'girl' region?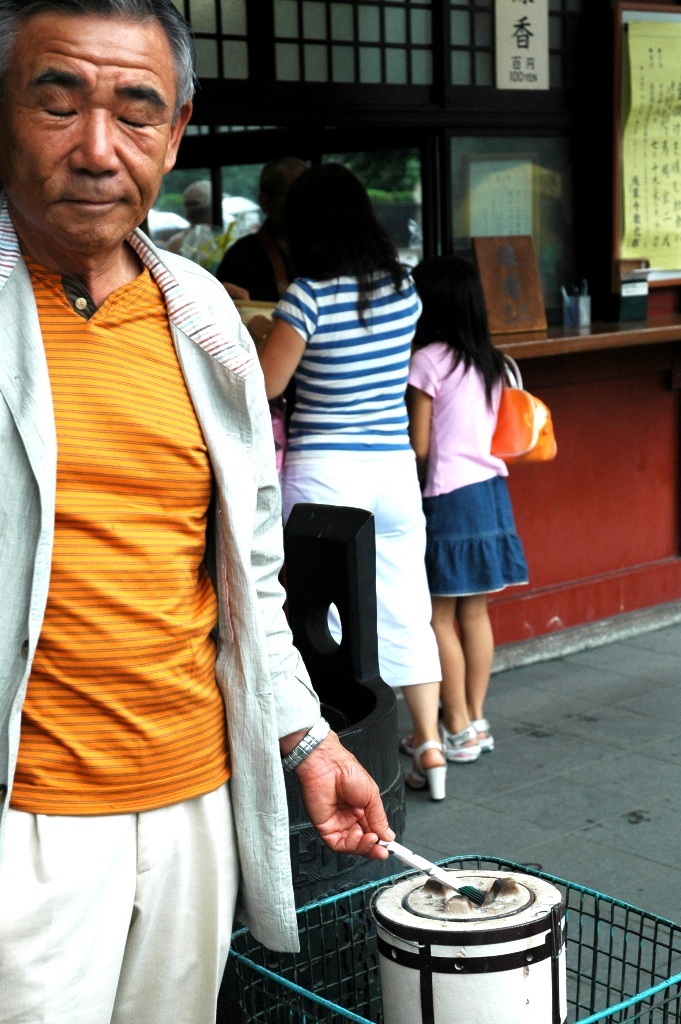
bbox(407, 258, 556, 763)
